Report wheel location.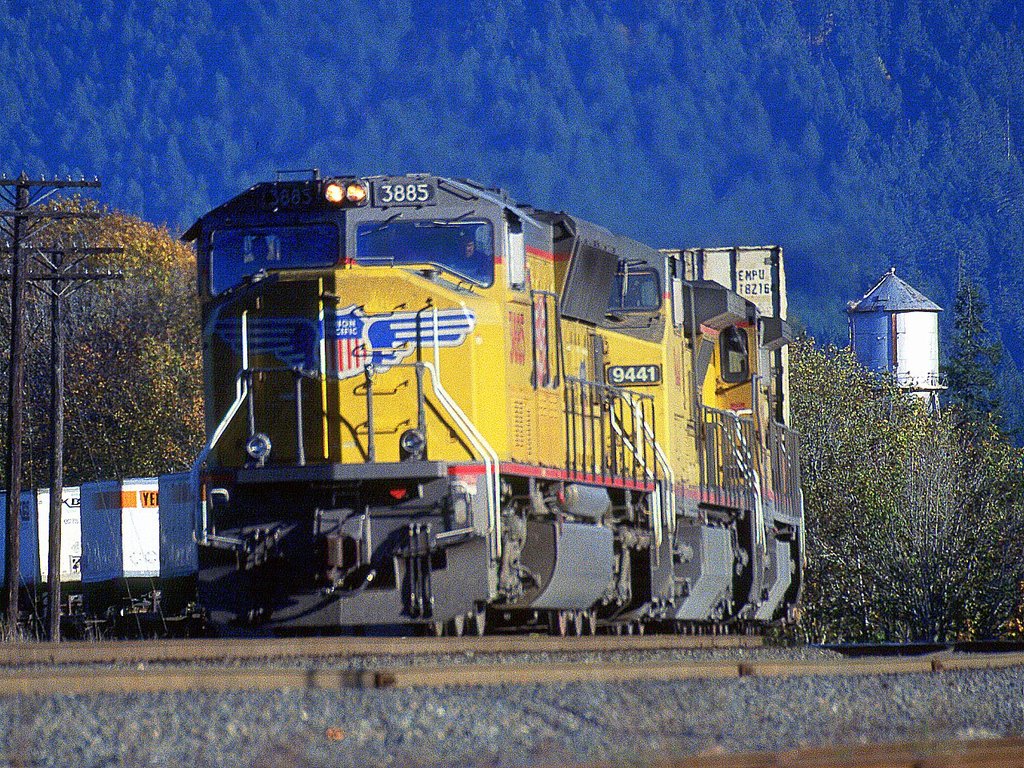
Report: [465,604,490,641].
